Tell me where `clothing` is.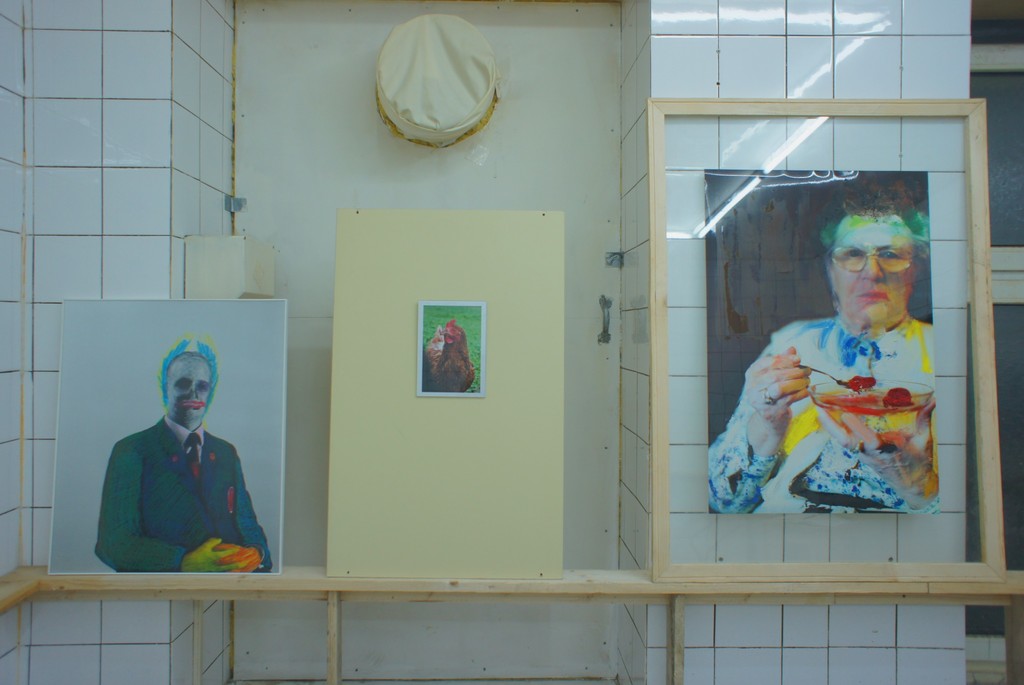
`clothing` is at [left=706, top=324, right=941, bottom=510].
